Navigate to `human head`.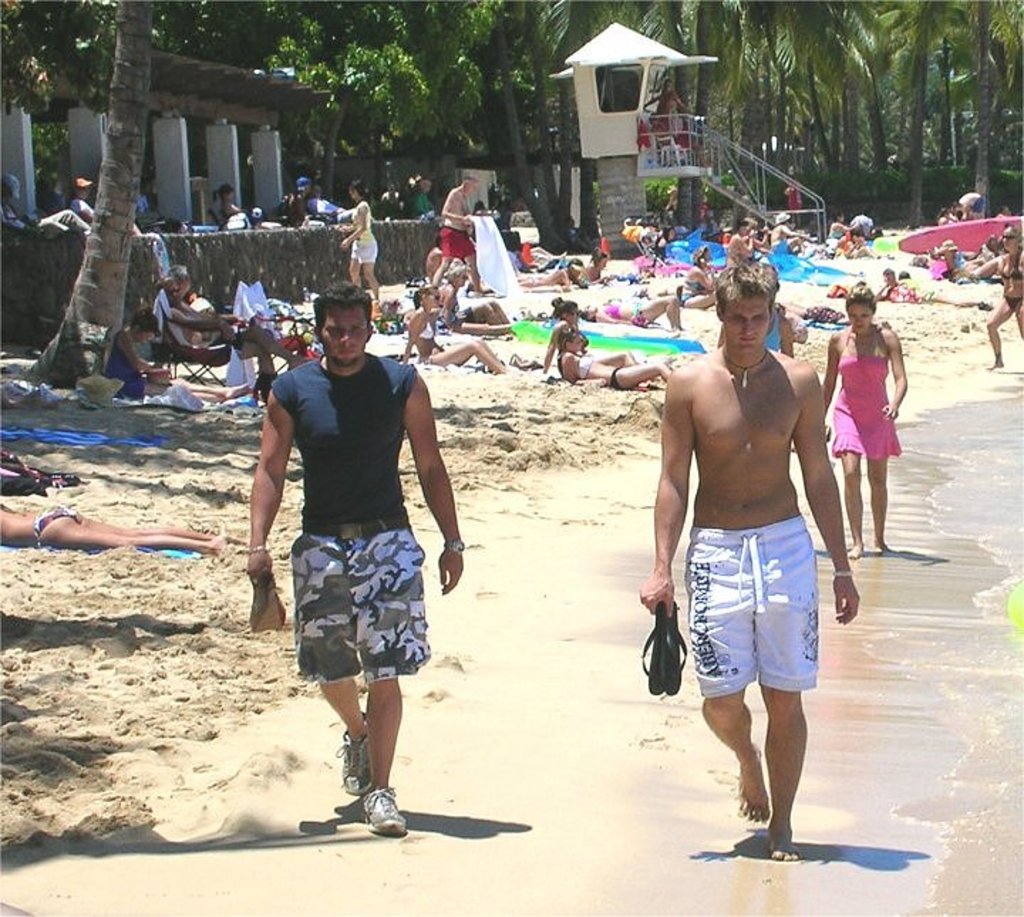
Navigation target: crop(997, 227, 1023, 256).
